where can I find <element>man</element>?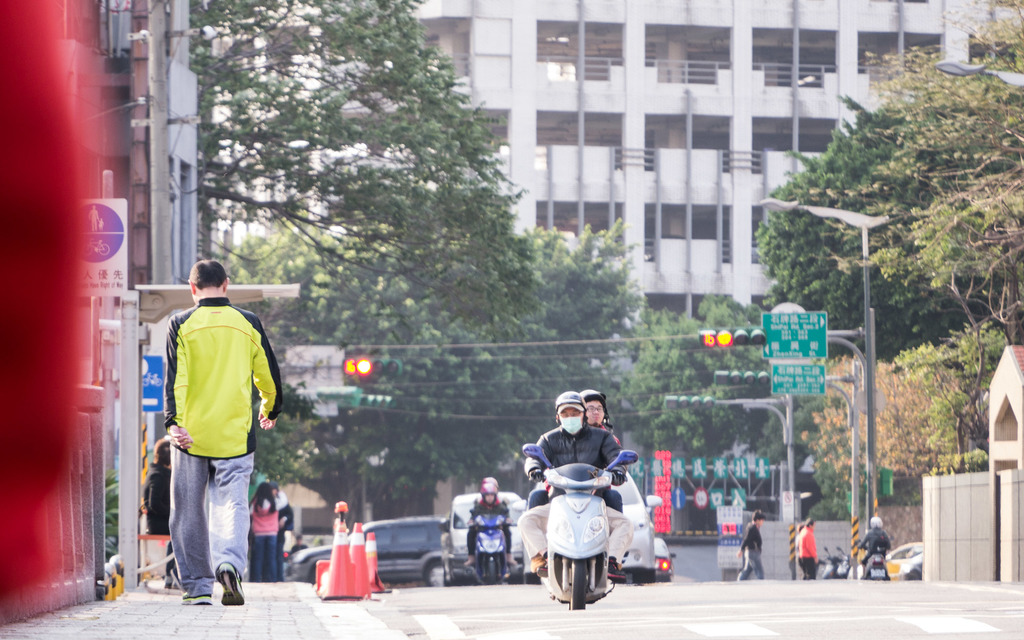
You can find it at [x1=733, y1=509, x2=764, y2=579].
